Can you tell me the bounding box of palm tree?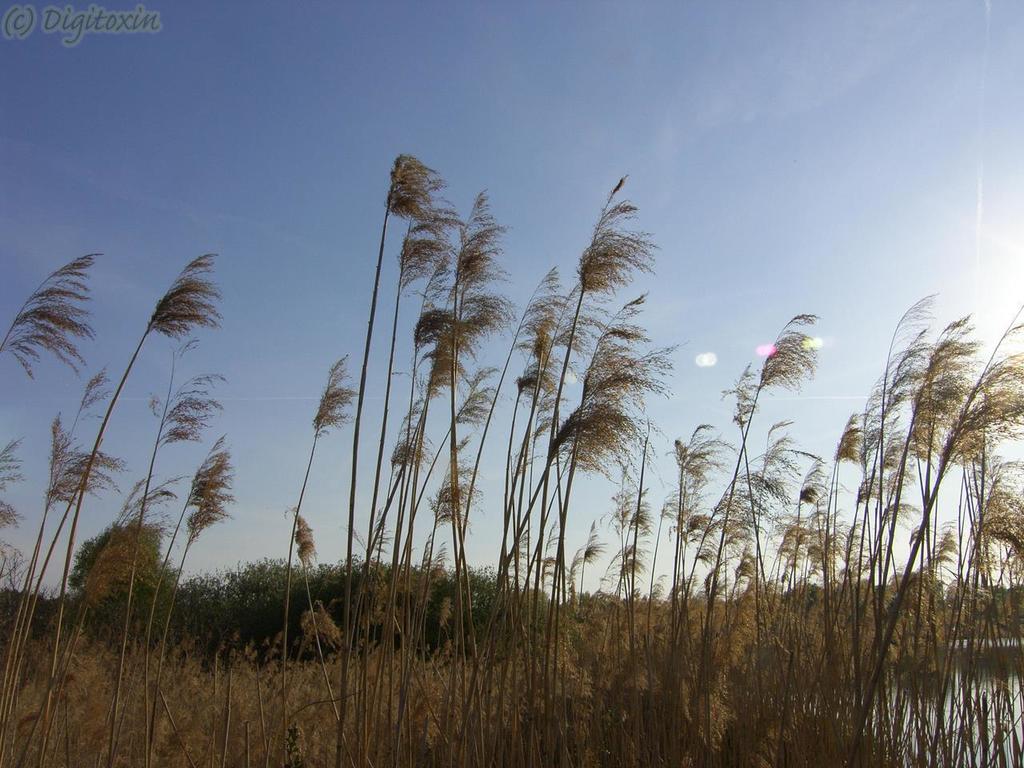
(left=291, top=366, right=339, bottom=578).
